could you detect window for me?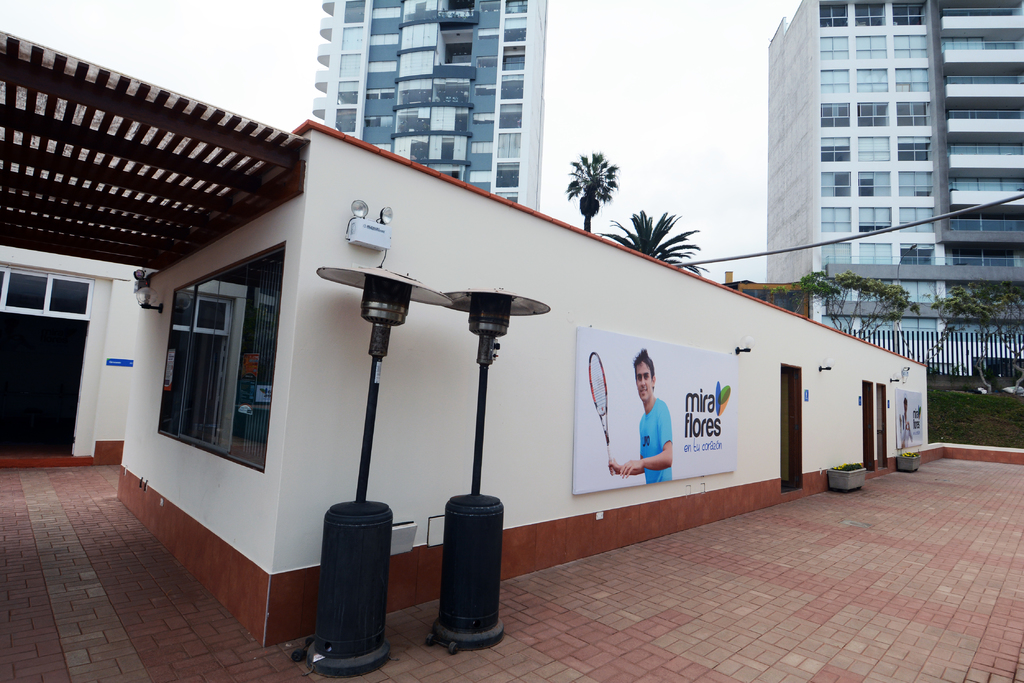
Detection result: region(817, 3, 850, 26).
